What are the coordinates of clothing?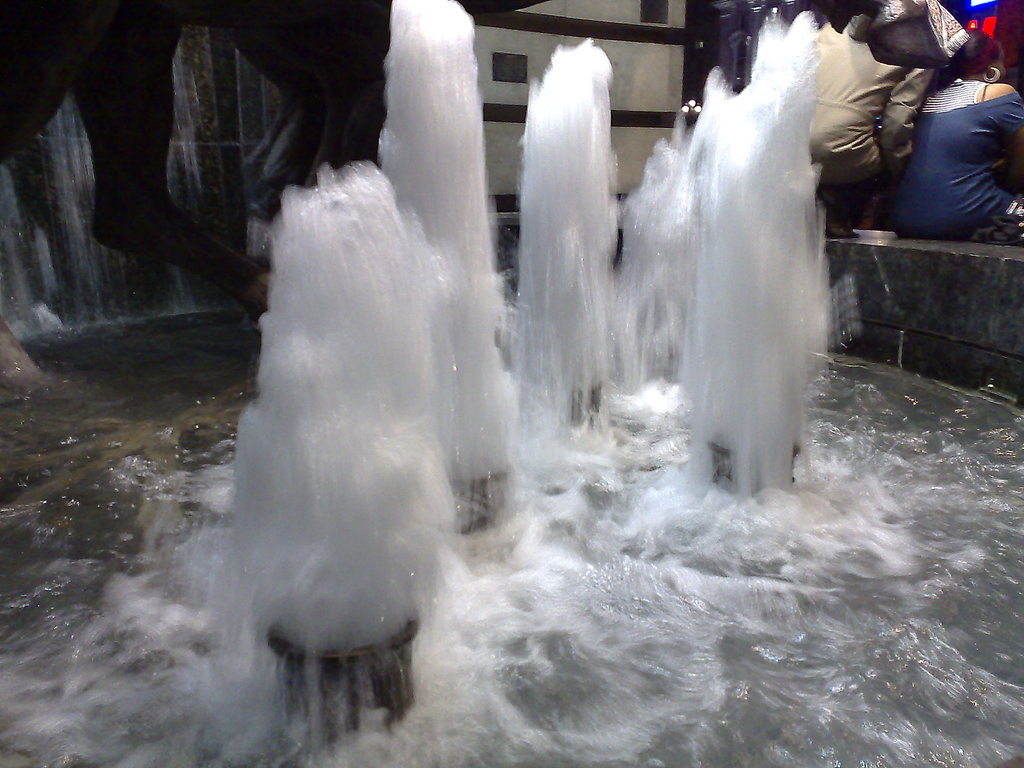
808 16 932 195.
